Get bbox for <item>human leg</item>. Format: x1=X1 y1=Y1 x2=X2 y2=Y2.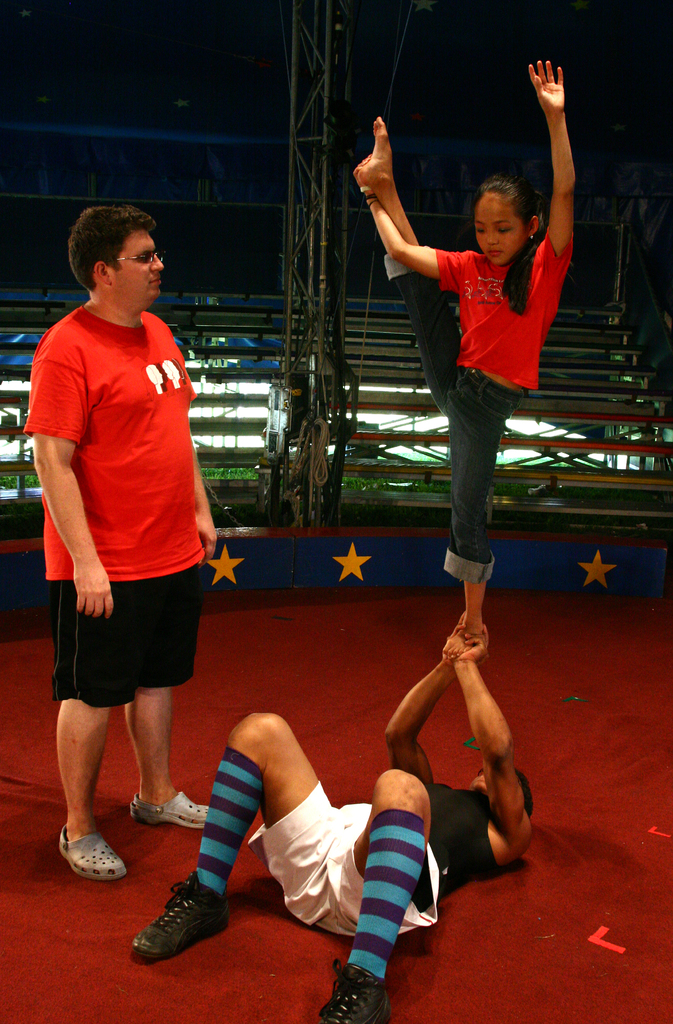
x1=133 y1=673 x2=222 y2=825.
